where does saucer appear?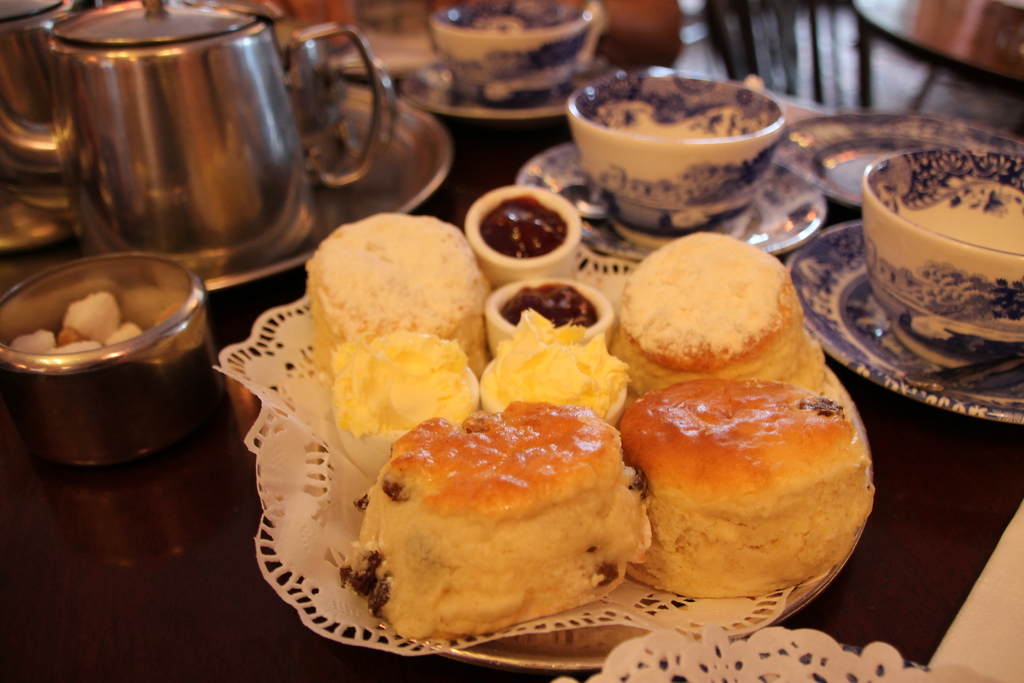
Appears at (515, 140, 827, 254).
